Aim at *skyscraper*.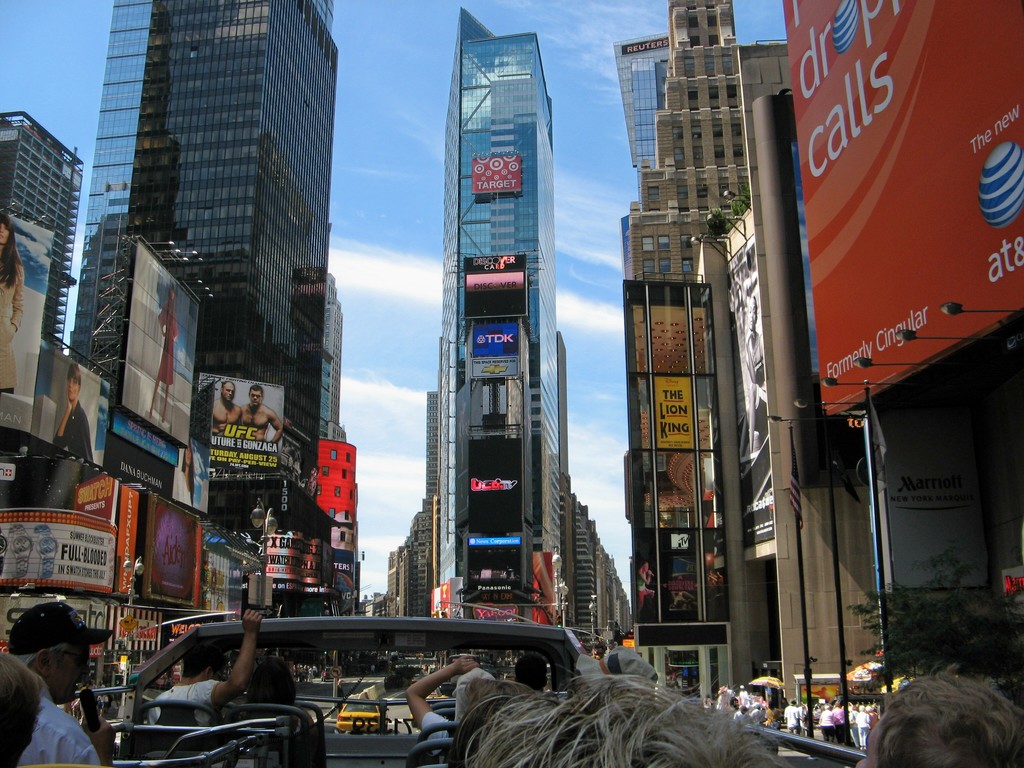
Aimed at (409, 11, 573, 676).
